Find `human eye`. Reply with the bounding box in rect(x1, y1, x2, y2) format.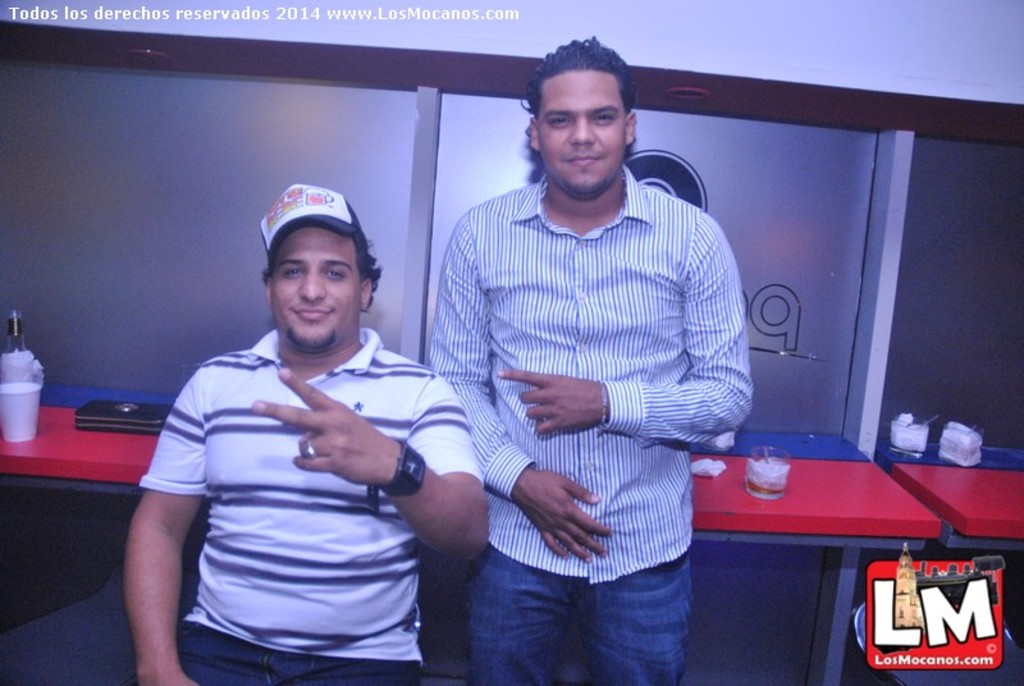
rect(324, 266, 348, 282).
